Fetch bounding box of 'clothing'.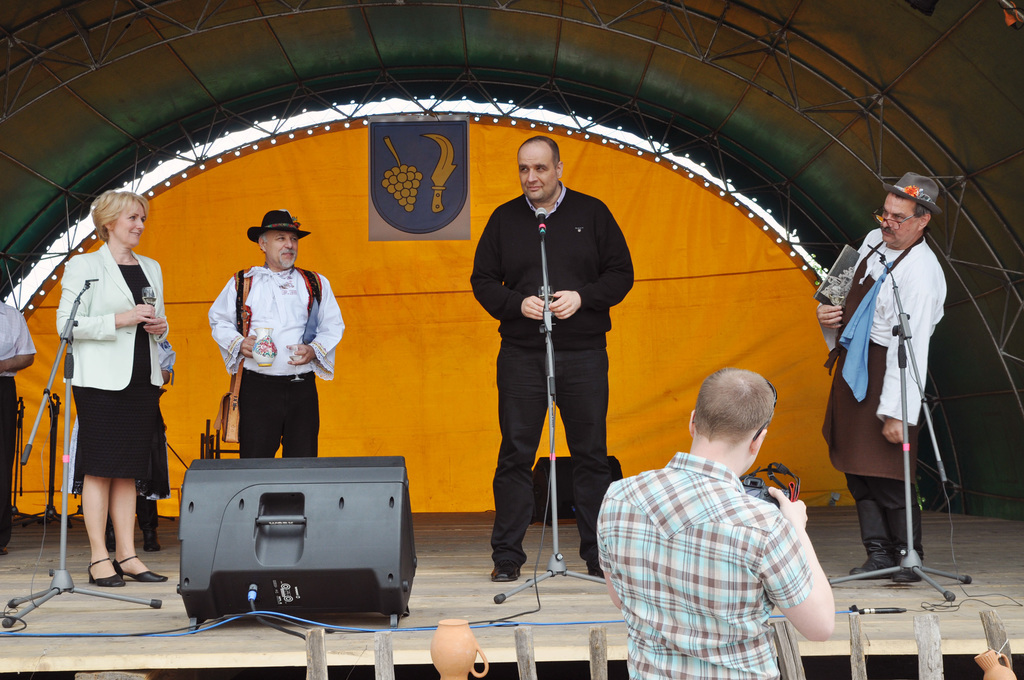
Bbox: 467:177:635:568.
